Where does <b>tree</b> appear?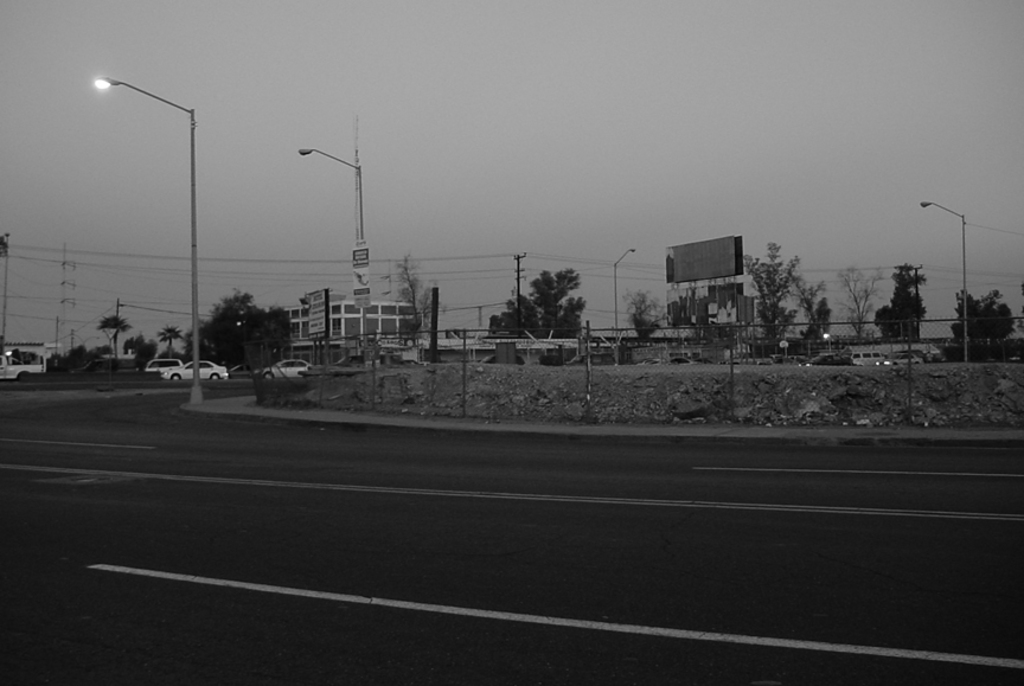
Appears at <region>390, 251, 448, 339</region>.
